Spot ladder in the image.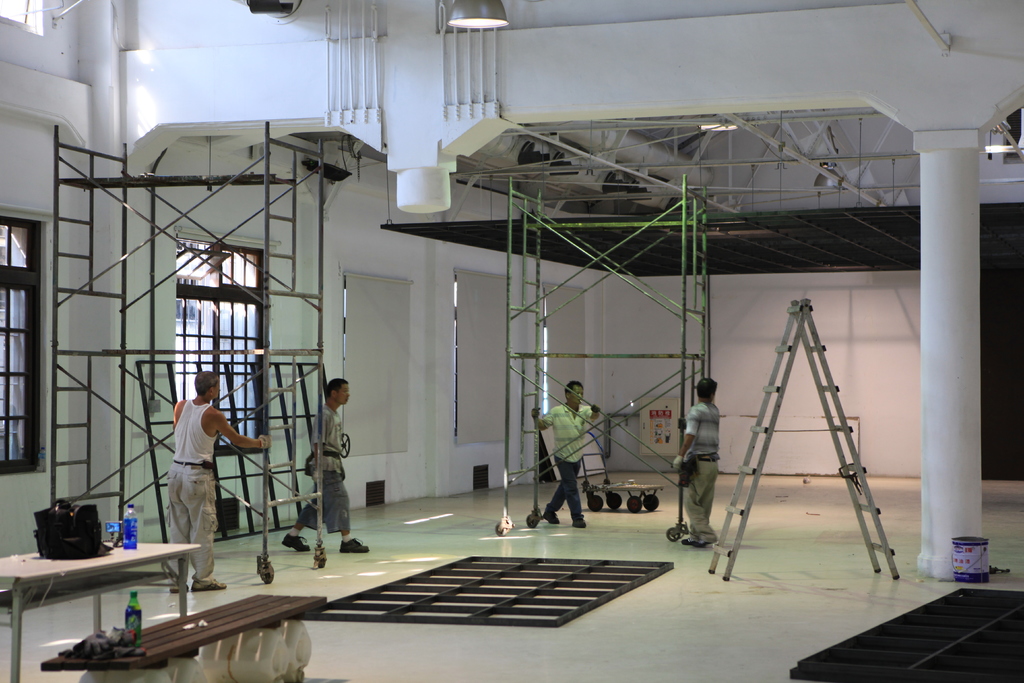
ladder found at 495/174/712/548.
